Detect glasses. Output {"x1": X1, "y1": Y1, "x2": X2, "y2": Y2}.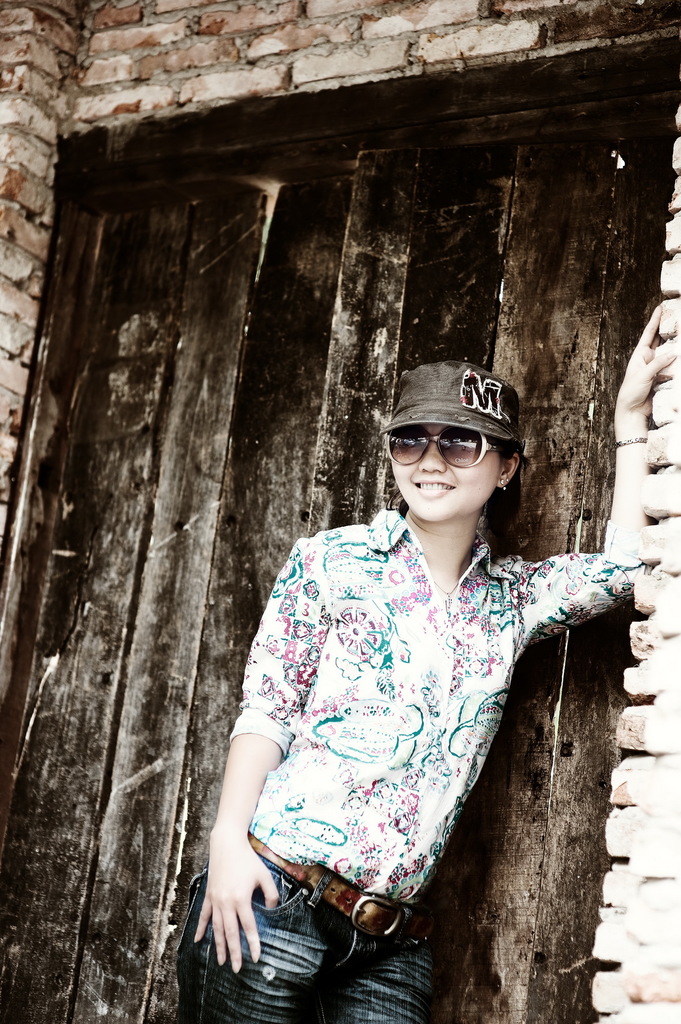
{"x1": 394, "y1": 430, "x2": 519, "y2": 474}.
